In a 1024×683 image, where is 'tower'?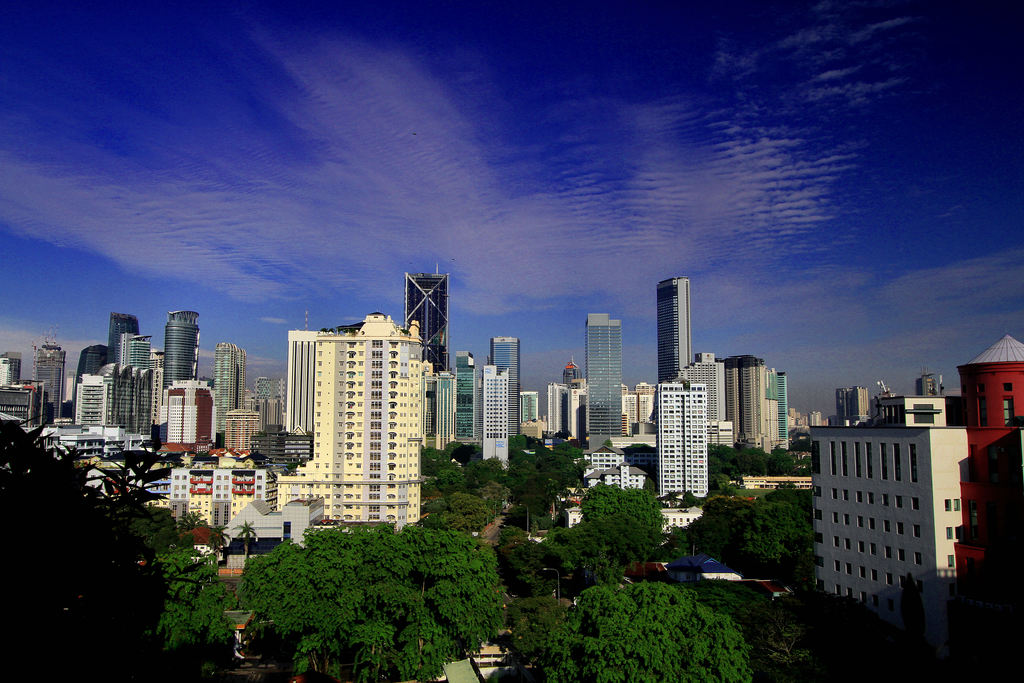
detection(157, 309, 195, 395).
